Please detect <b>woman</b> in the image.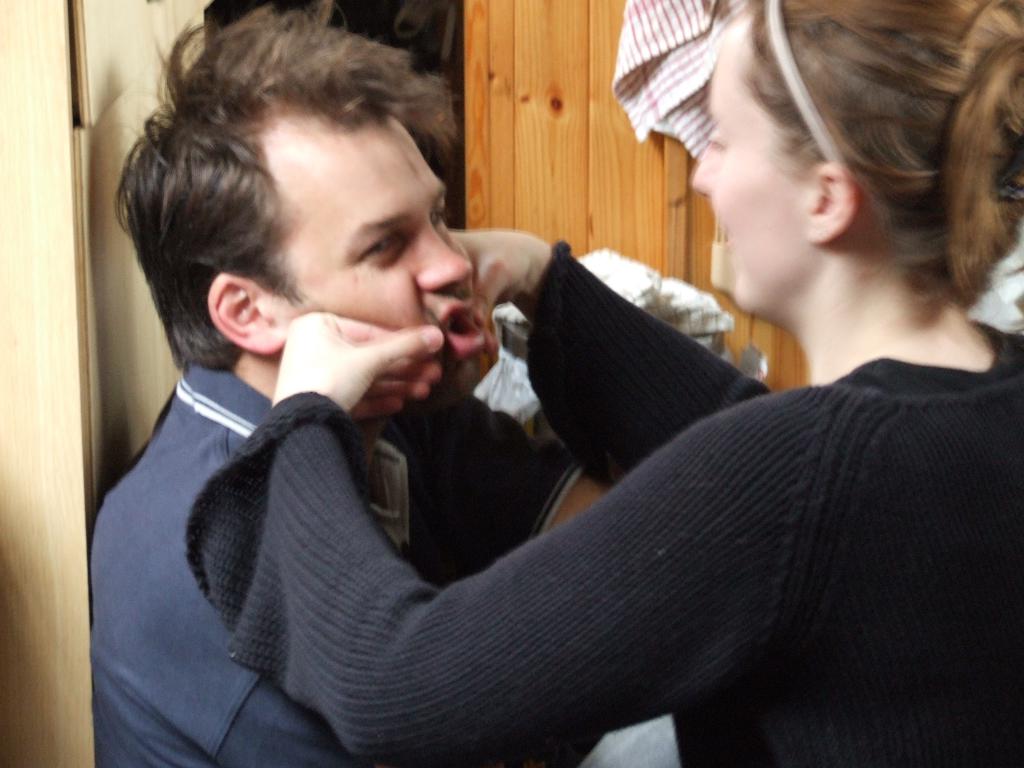
184, 0, 1023, 767.
